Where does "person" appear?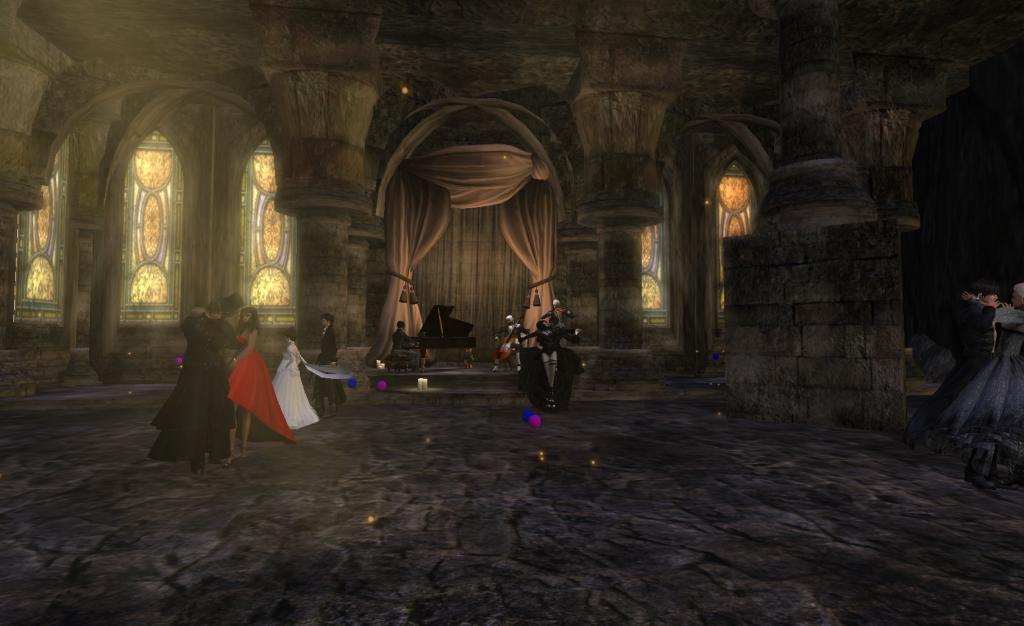
Appears at bbox(930, 292, 1022, 487).
